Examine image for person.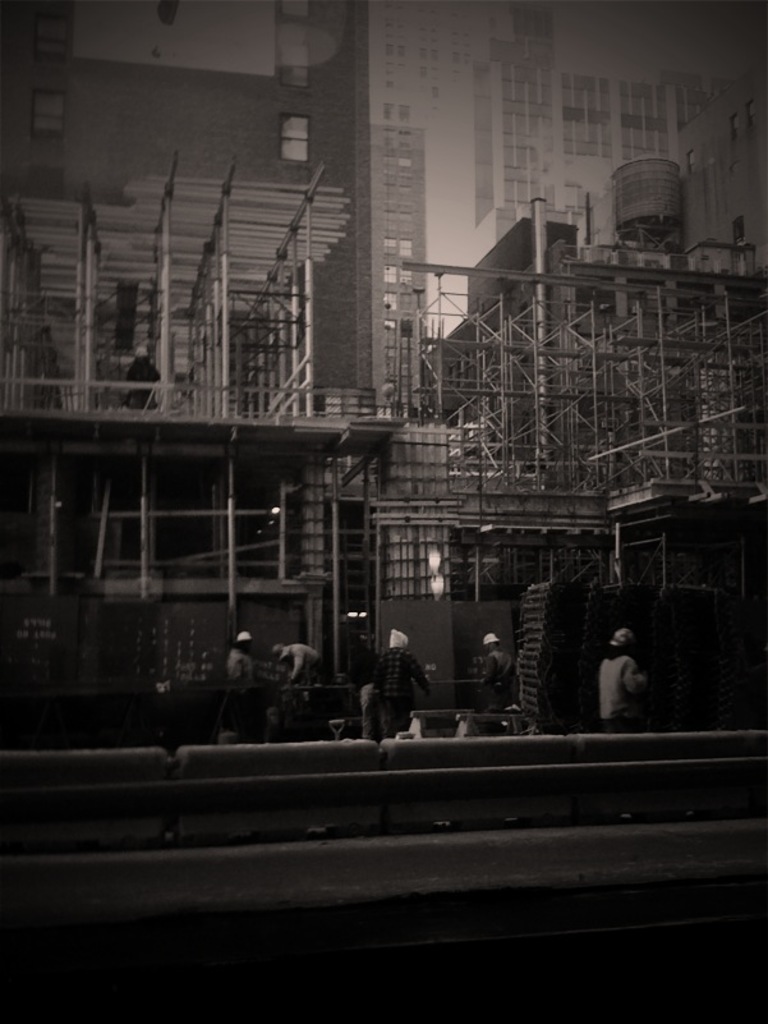
Examination result: (267,638,323,688).
